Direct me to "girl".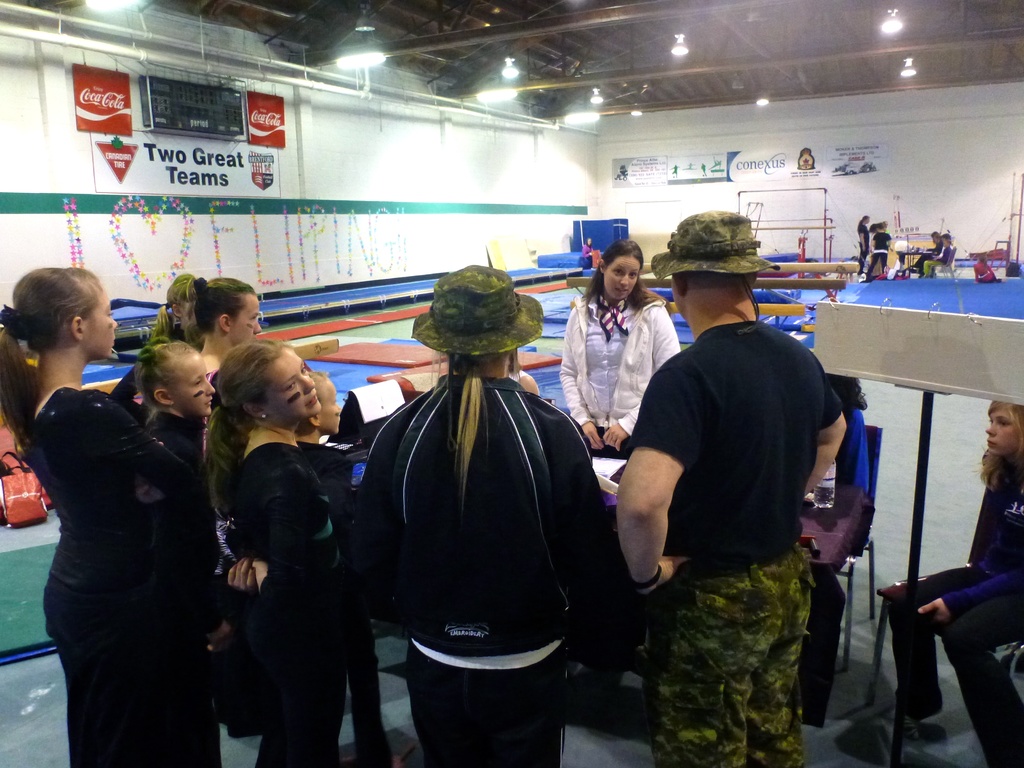
Direction: (left=556, top=243, right=682, bottom=458).
